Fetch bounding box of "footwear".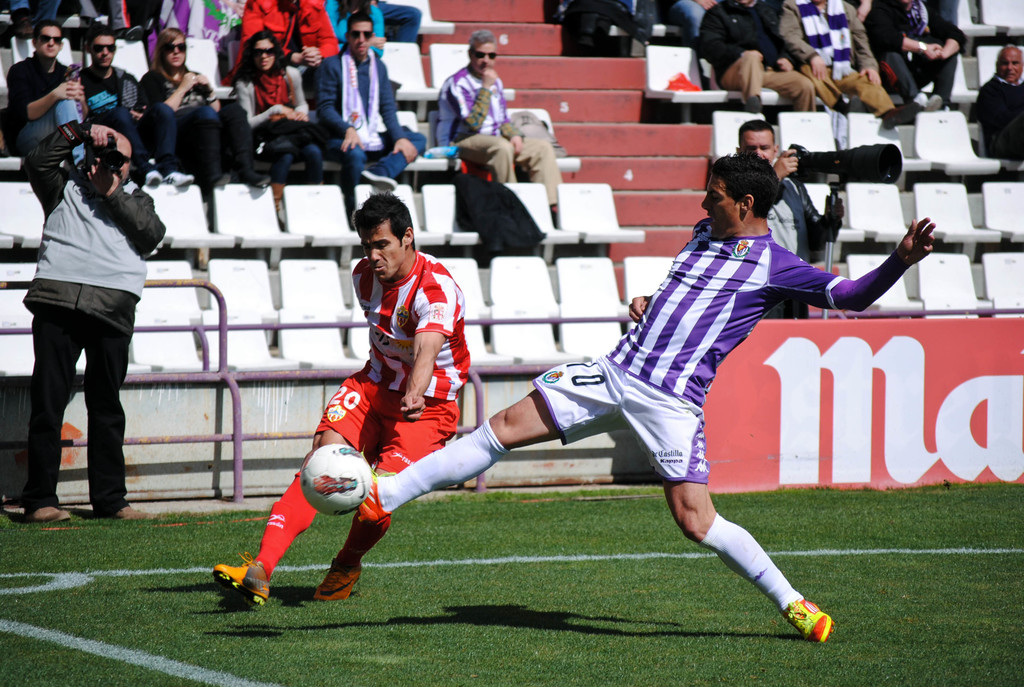
Bbox: box(212, 551, 274, 603).
